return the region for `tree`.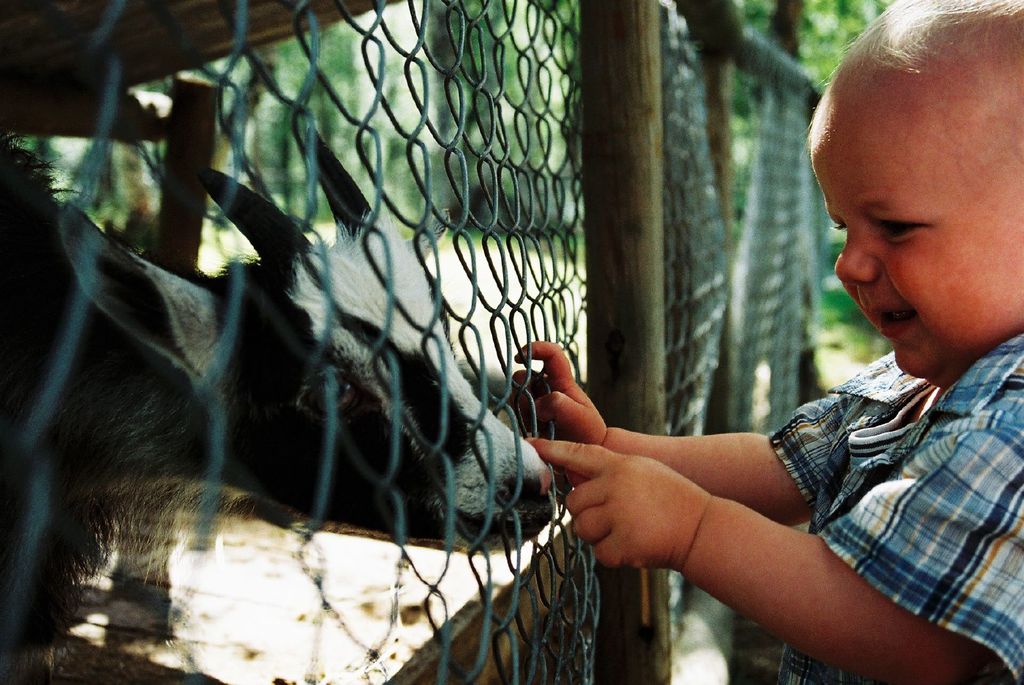
left=715, top=0, right=896, bottom=143.
